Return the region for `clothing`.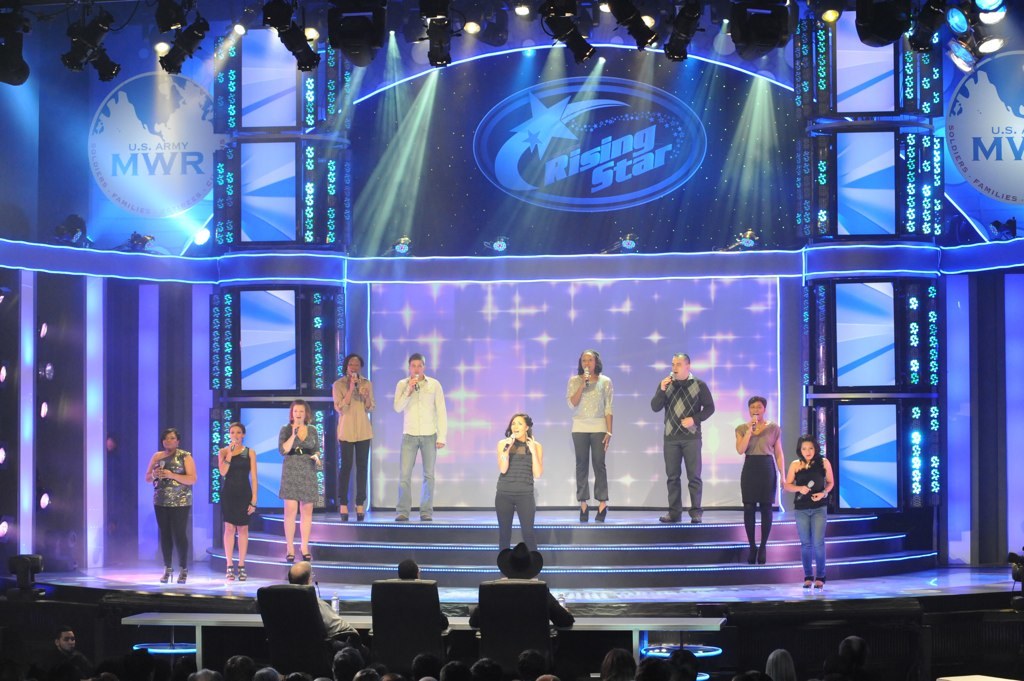
656:371:727:526.
